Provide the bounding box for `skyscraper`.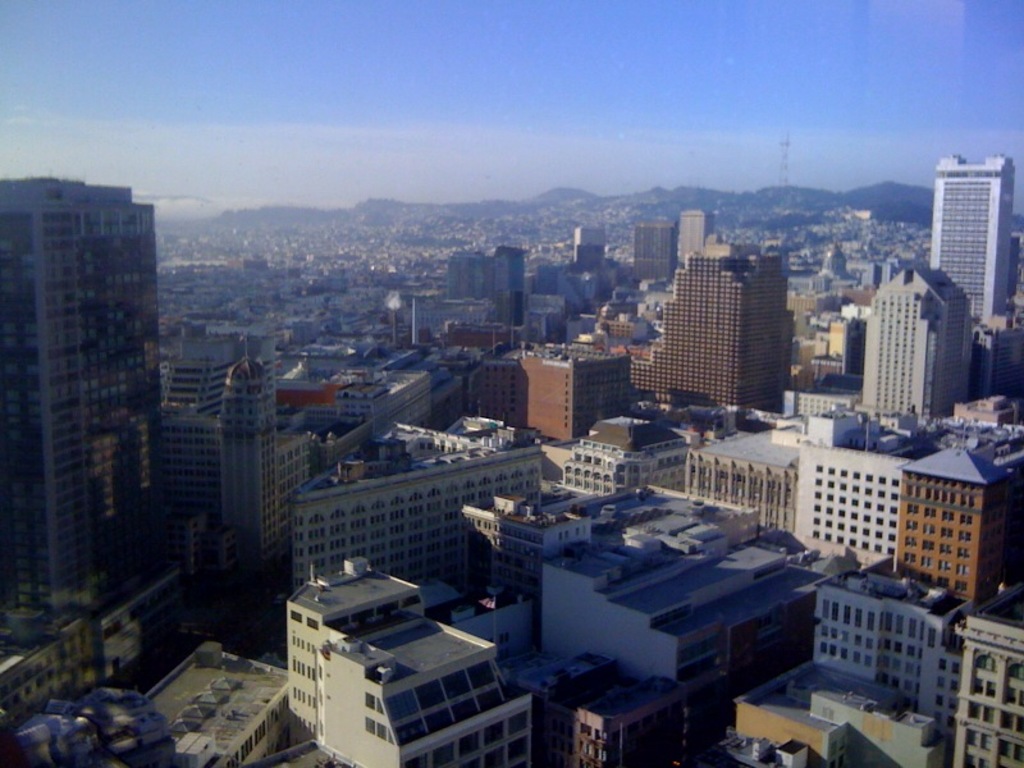
(673, 201, 717, 274).
